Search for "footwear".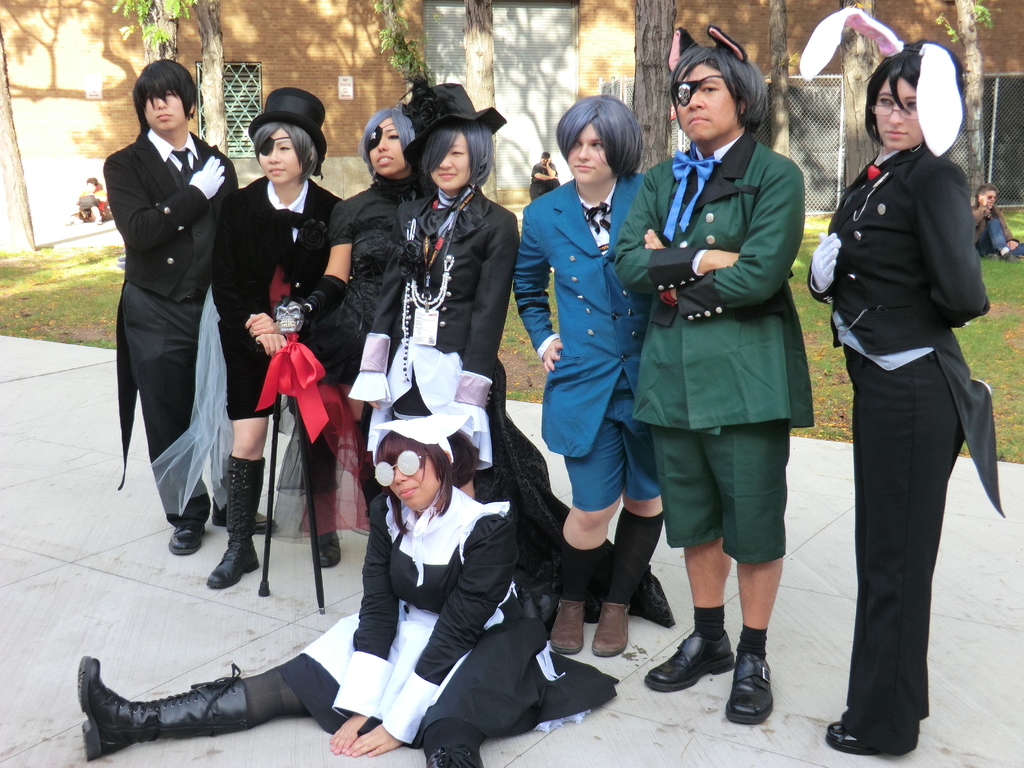
Found at (997, 250, 1020, 262).
